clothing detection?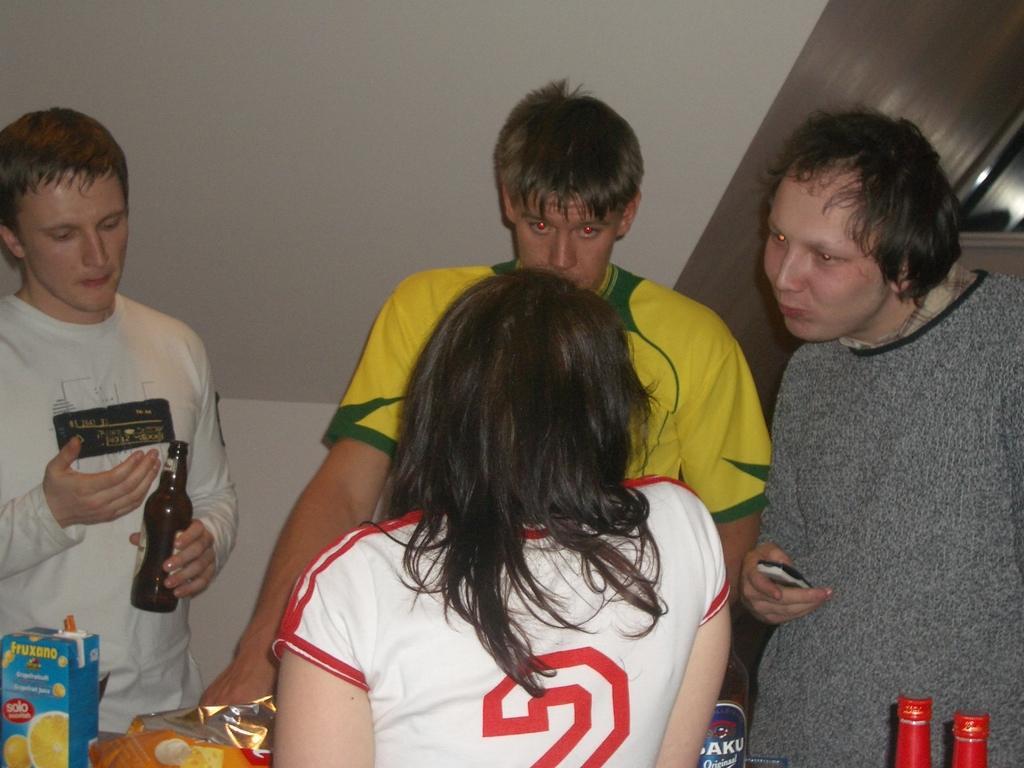
(264, 467, 733, 767)
